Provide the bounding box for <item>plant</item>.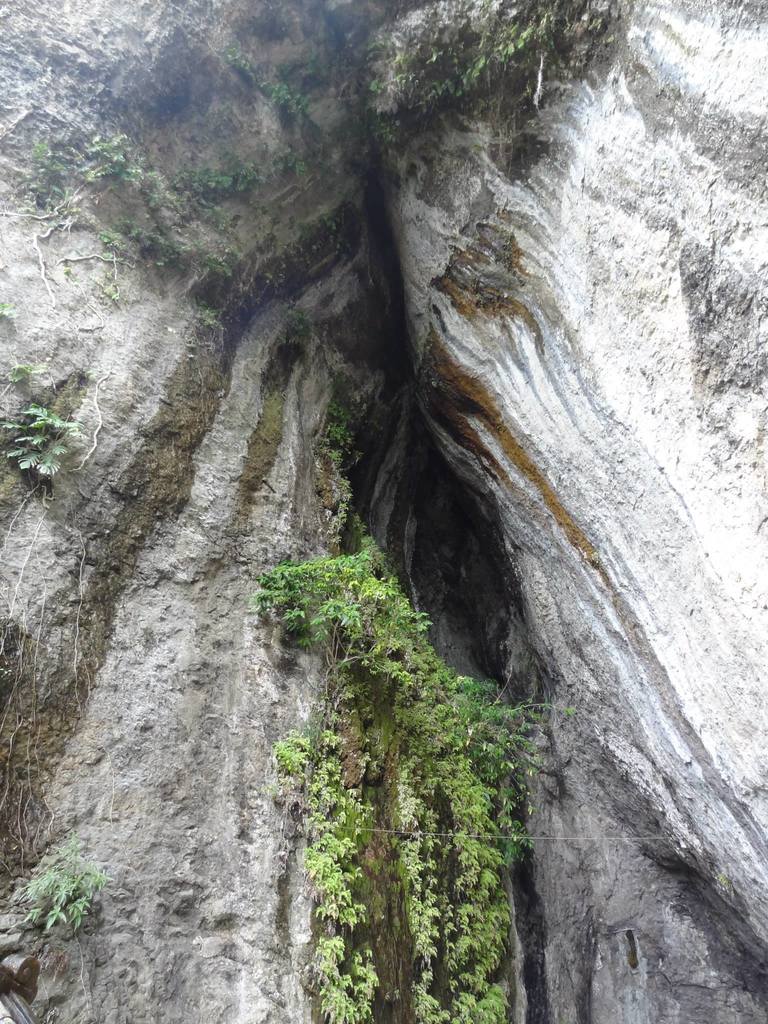
[0, 349, 36, 404].
